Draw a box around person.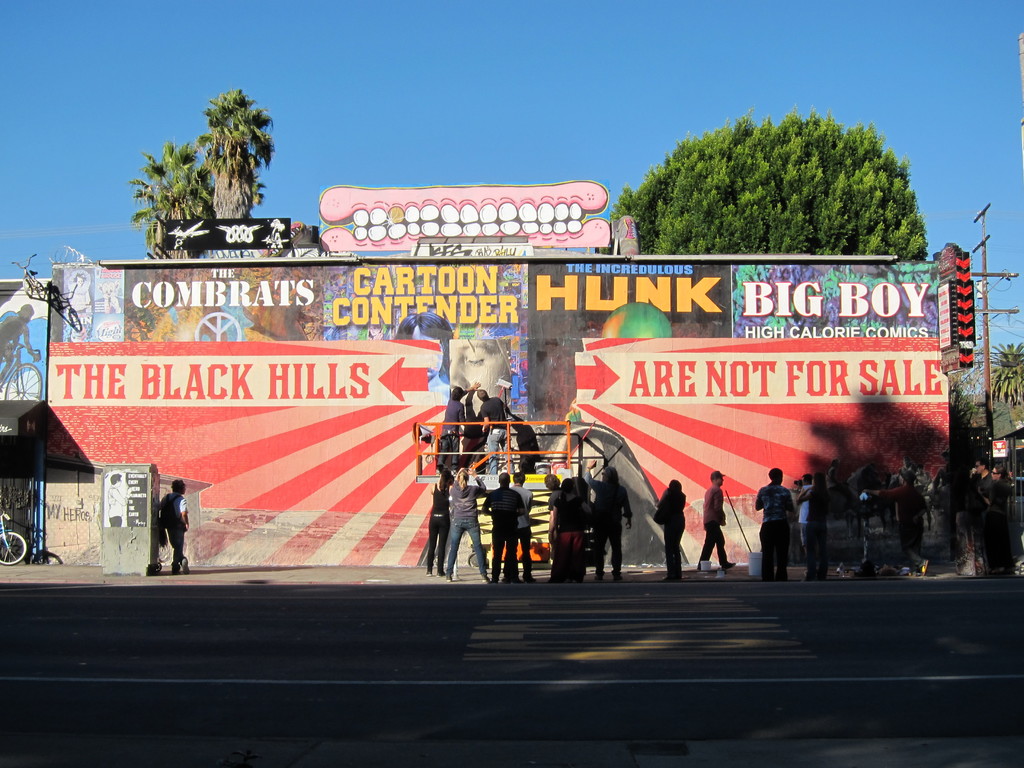
bbox=(0, 301, 39, 398).
